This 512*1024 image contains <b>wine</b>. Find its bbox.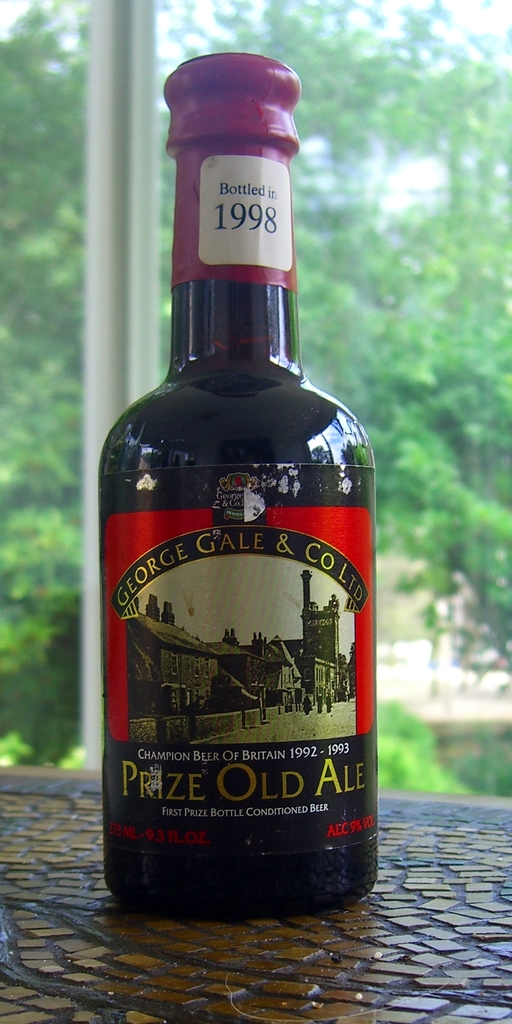
l=88, t=51, r=378, b=921.
